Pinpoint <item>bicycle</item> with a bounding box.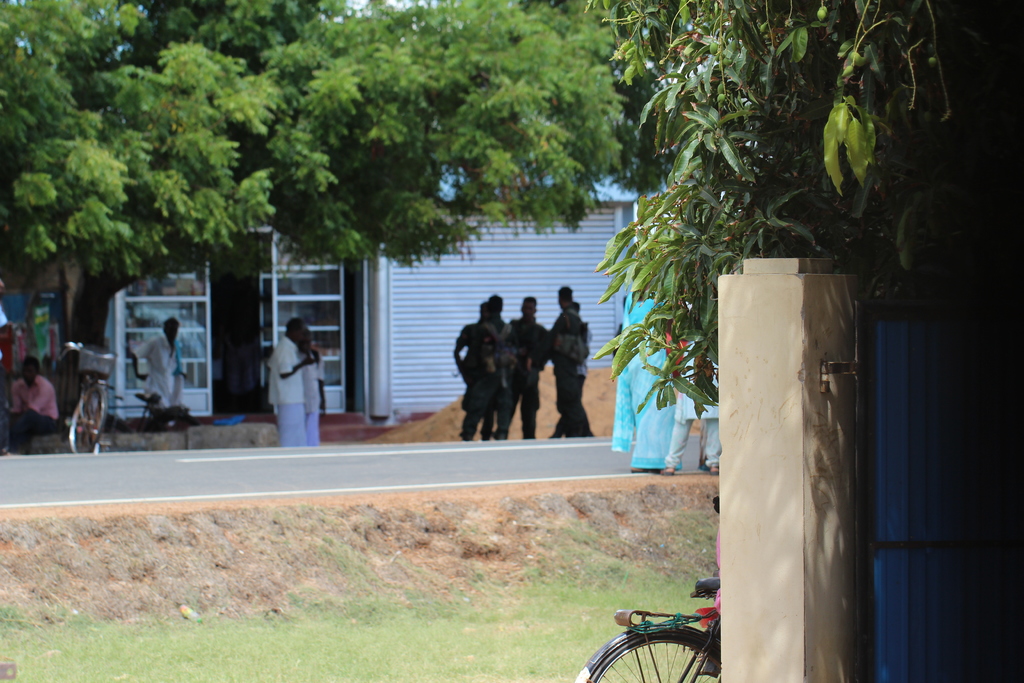
Rect(57, 349, 122, 459).
